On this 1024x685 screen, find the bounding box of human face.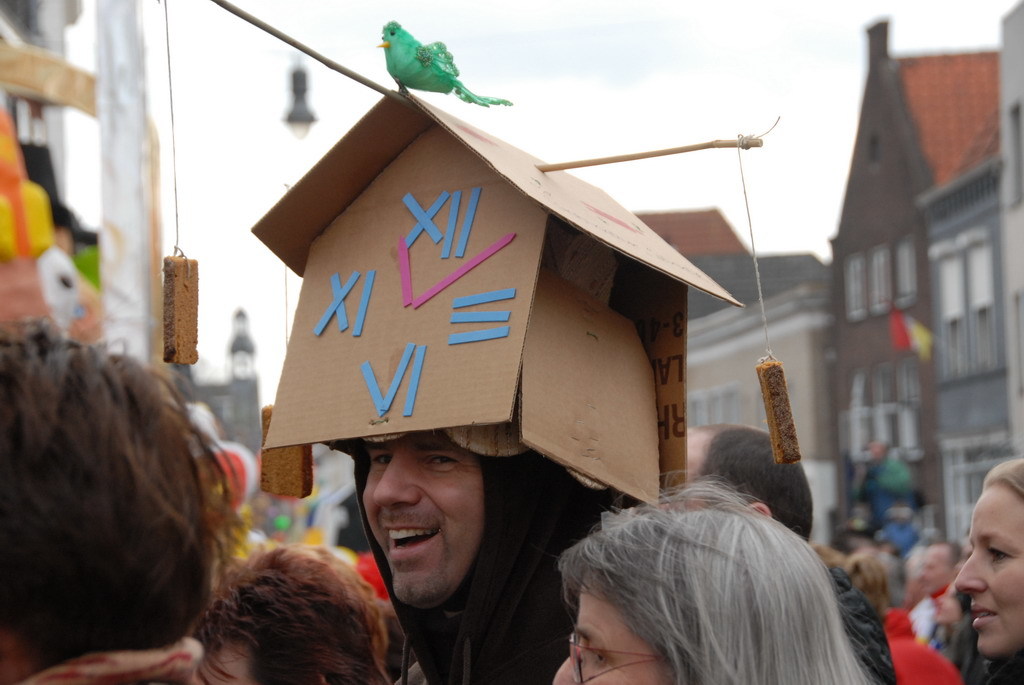
Bounding box: Rect(358, 427, 485, 609).
